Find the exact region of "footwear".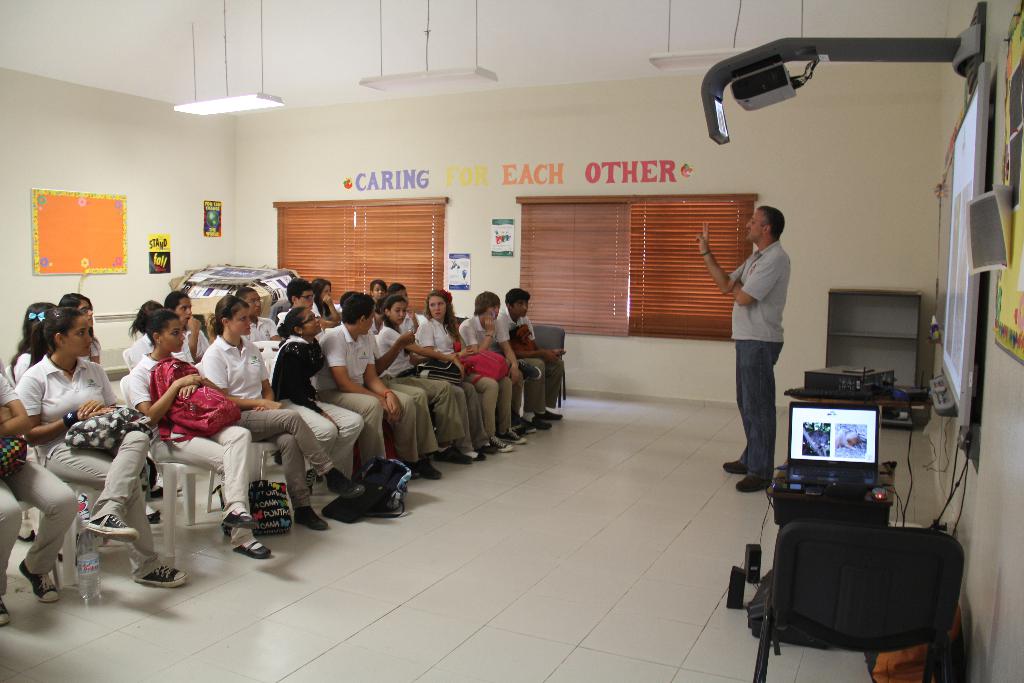
Exact region: <box>222,509,261,533</box>.
